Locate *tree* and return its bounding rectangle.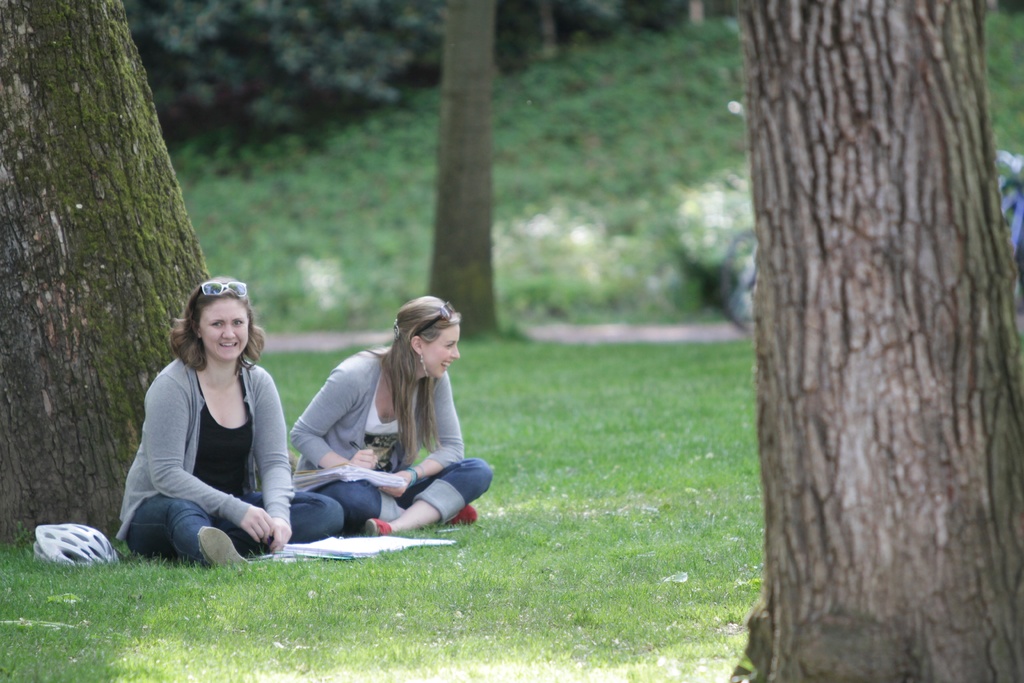
locate(425, 0, 508, 336).
